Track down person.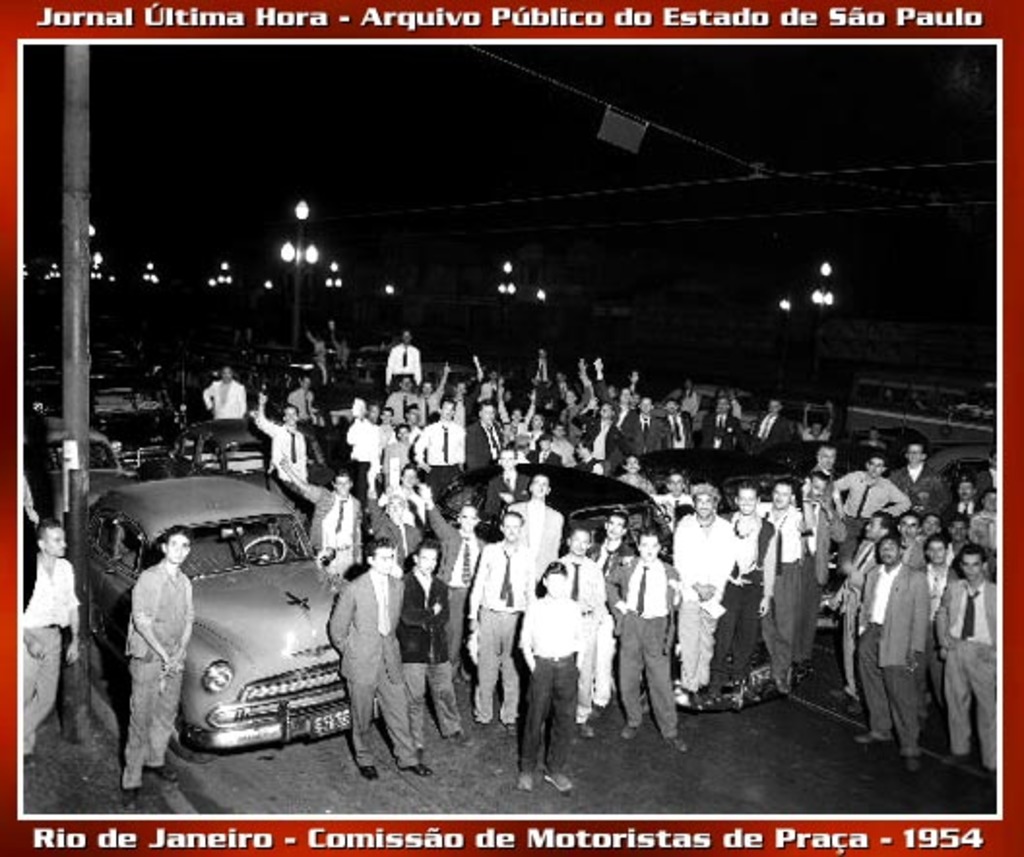
Tracked to 21 520 76 766.
